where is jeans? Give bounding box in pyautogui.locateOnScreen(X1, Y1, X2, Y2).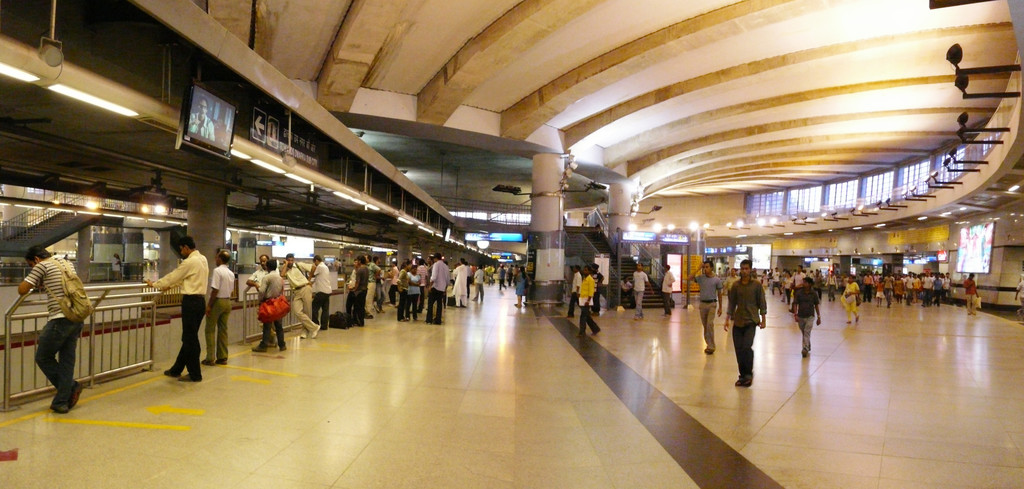
pyautogui.locateOnScreen(410, 292, 420, 320).
